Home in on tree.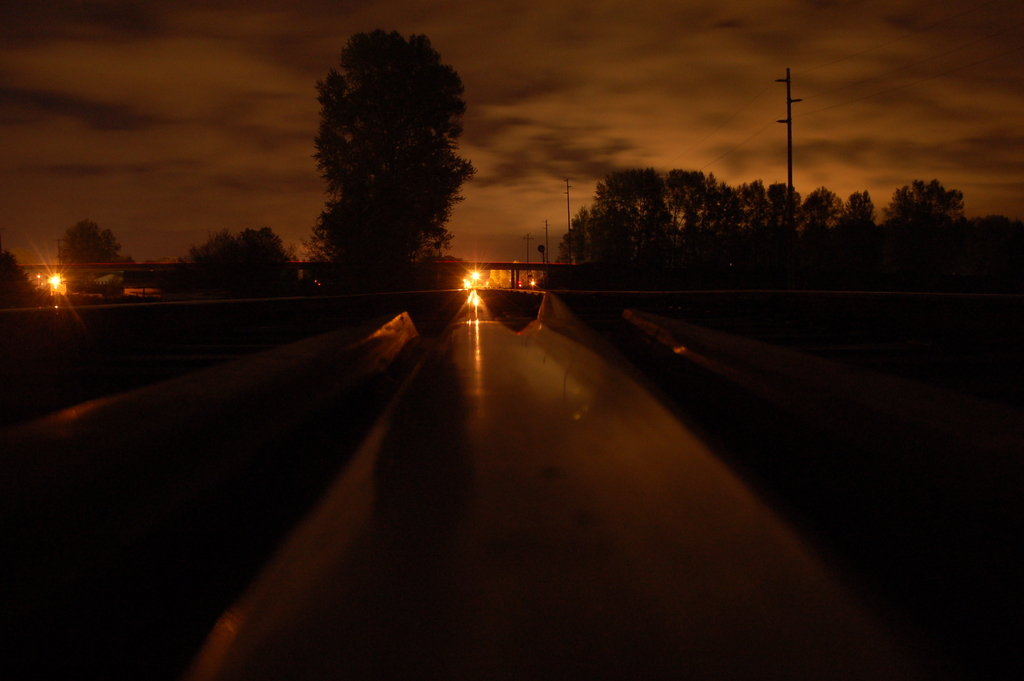
Homed in at 180, 233, 294, 261.
